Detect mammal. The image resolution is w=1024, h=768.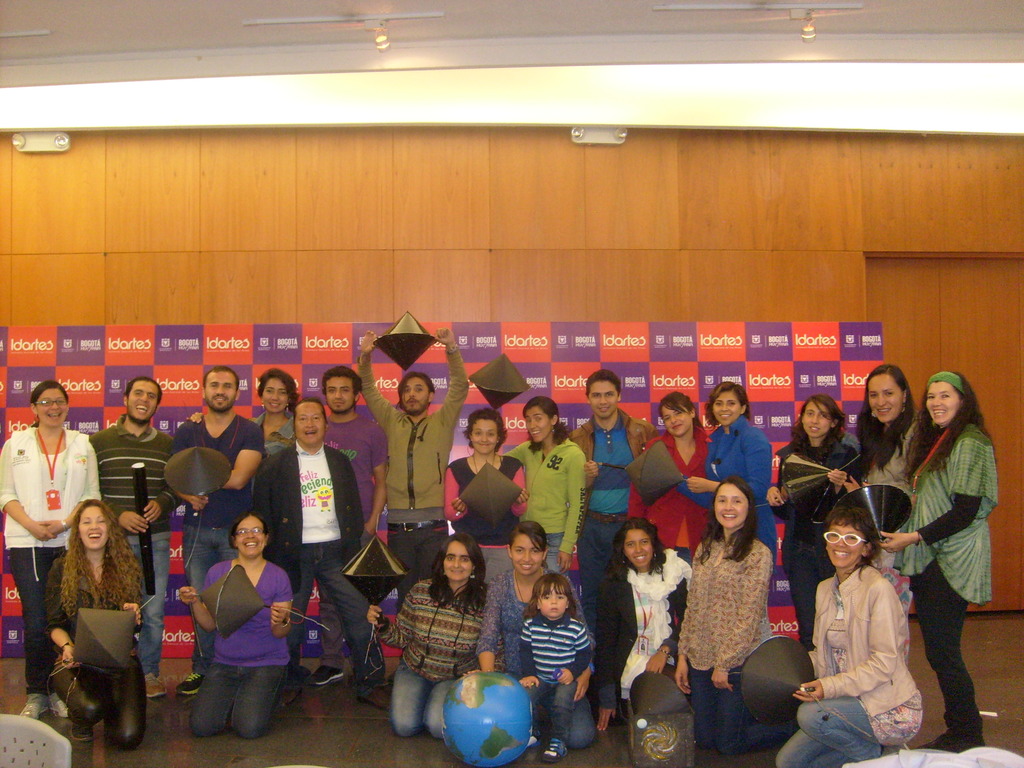
box(351, 330, 470, 616).
